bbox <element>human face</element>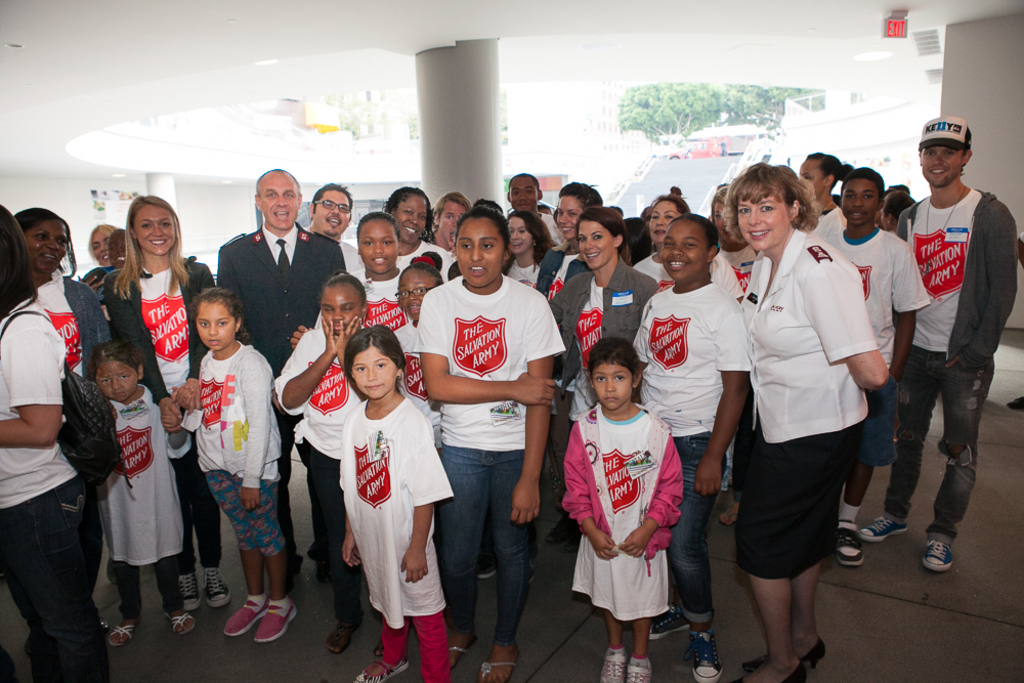
bbox(89, 227, 115, 267)
